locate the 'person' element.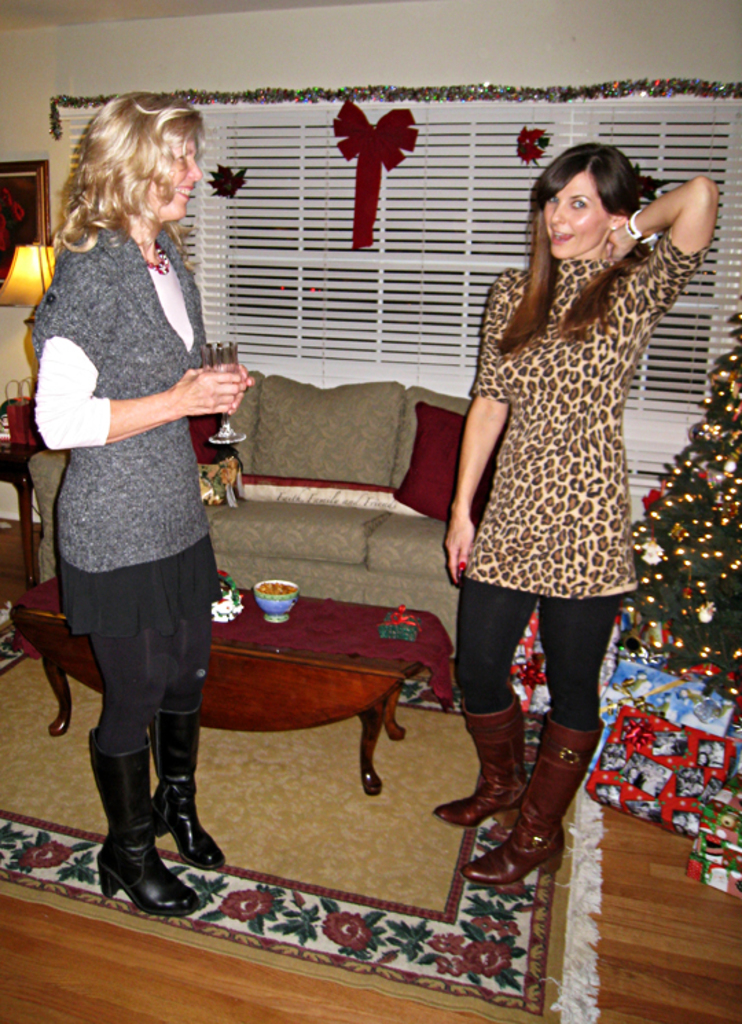
Element bbox: [25, 84, 251, 915].
